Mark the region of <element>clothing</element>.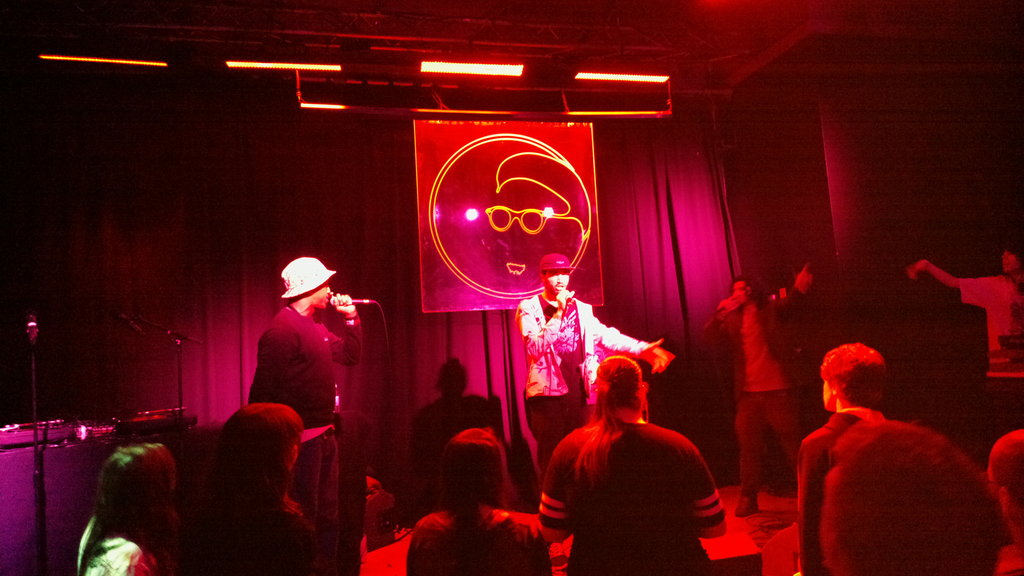
Region: select_region(172, 506, 323, 575).
